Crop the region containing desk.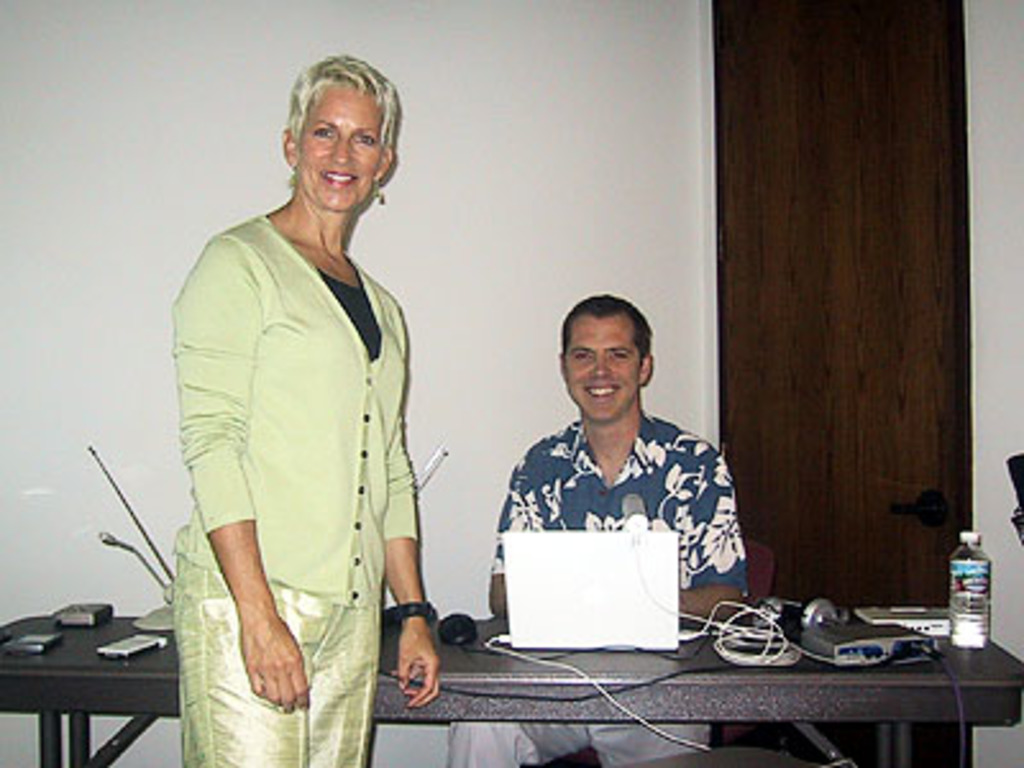
Crop region: l=0, t=607, r=1021, b=765.
